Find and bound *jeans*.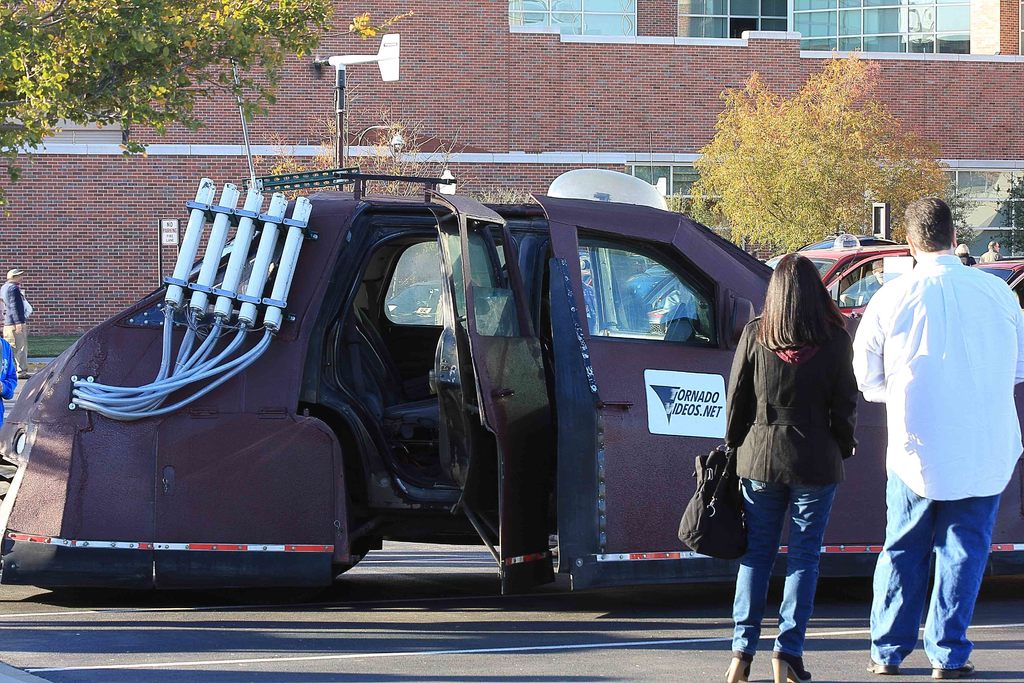
Bound: {"left": 865, "top": 461, "right": 1005, "bottom": 667}.
